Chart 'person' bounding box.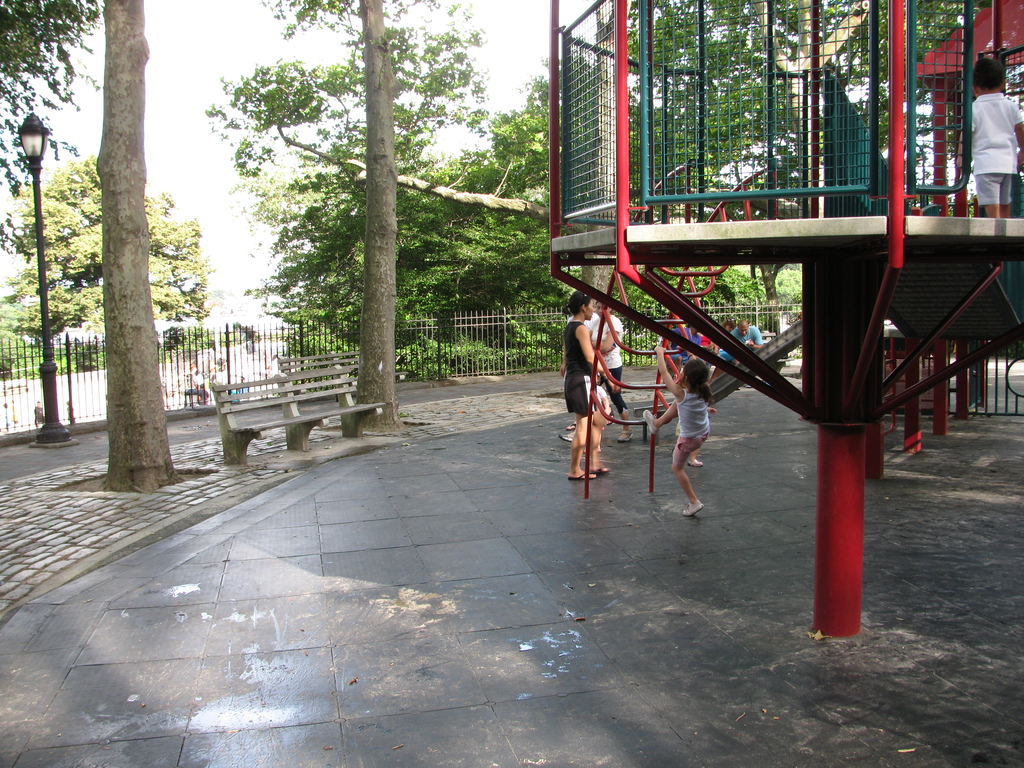
Charted: box=[197, 385, 210, 406].
